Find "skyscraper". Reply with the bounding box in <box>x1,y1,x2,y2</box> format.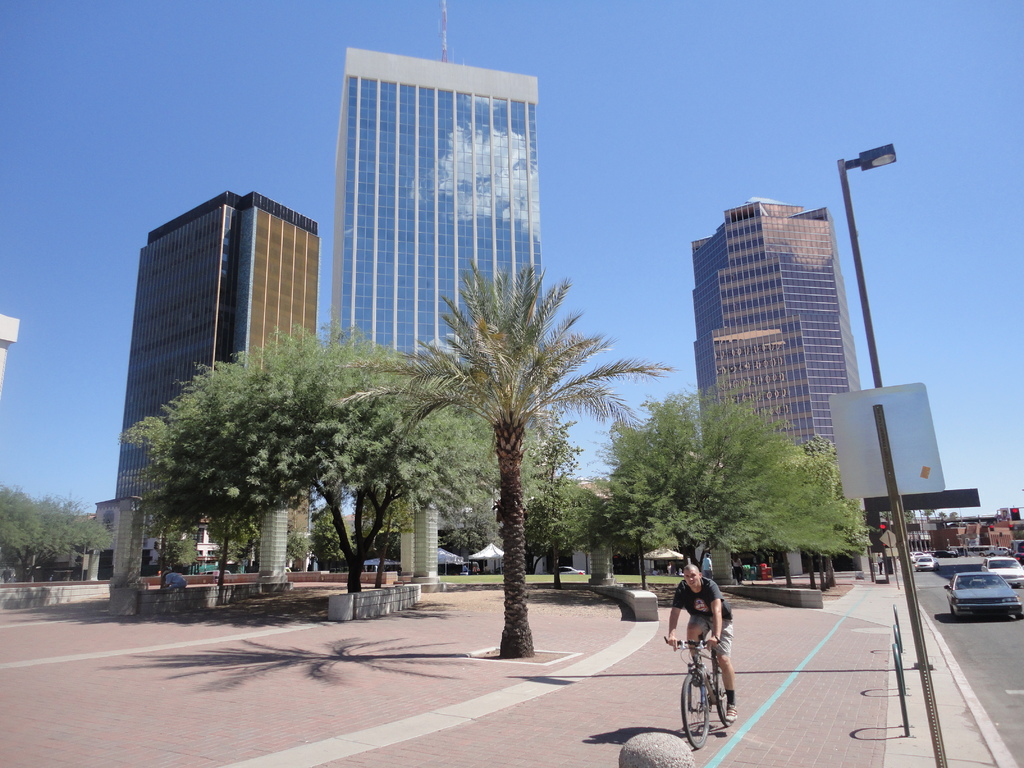
<box>307,52,561,374</box>.
